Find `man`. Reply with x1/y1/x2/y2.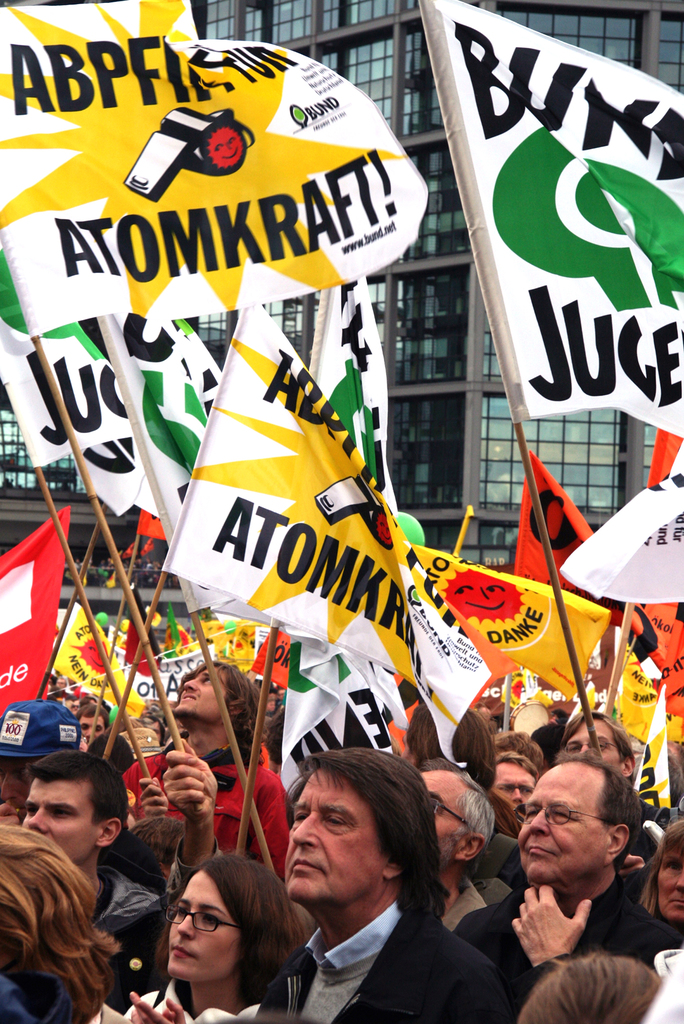
76/699/109/760.
